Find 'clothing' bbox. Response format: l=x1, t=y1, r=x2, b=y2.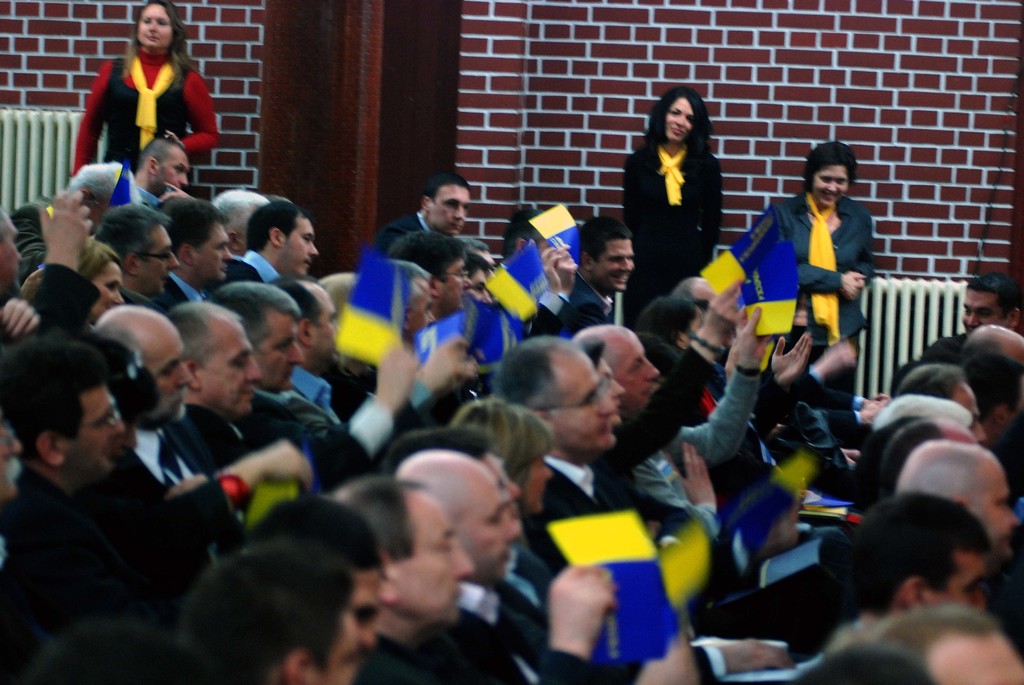
l=189, t=404, r=266, b=469.
